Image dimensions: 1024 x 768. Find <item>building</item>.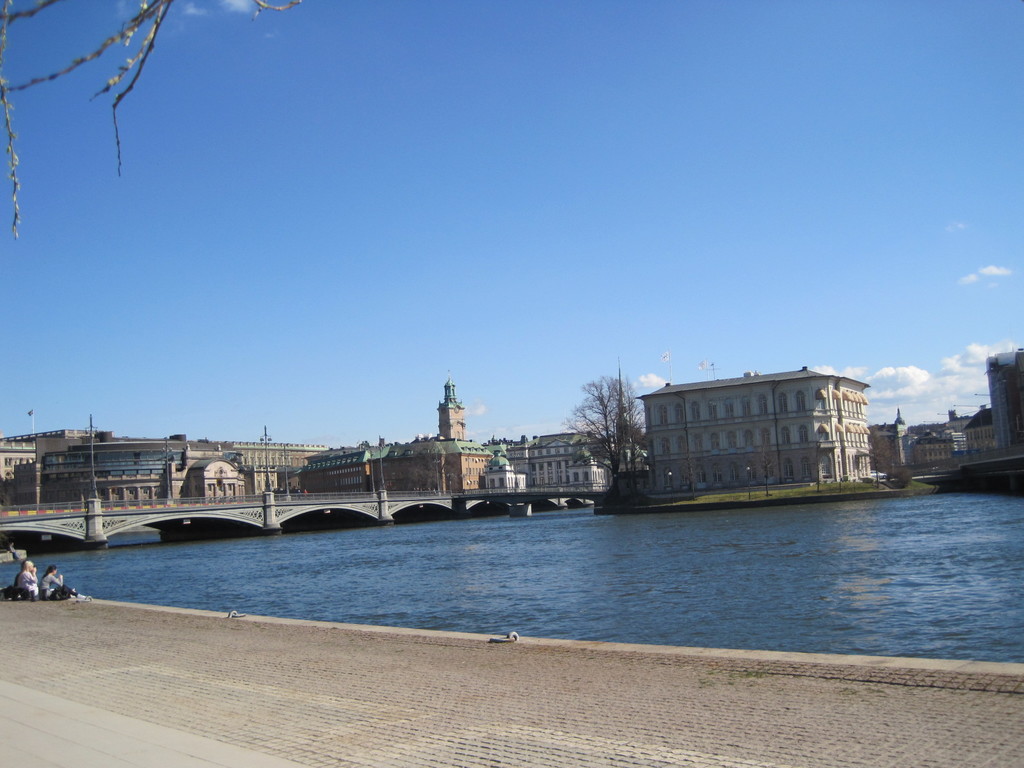
box(634, 365, 871, 490).
